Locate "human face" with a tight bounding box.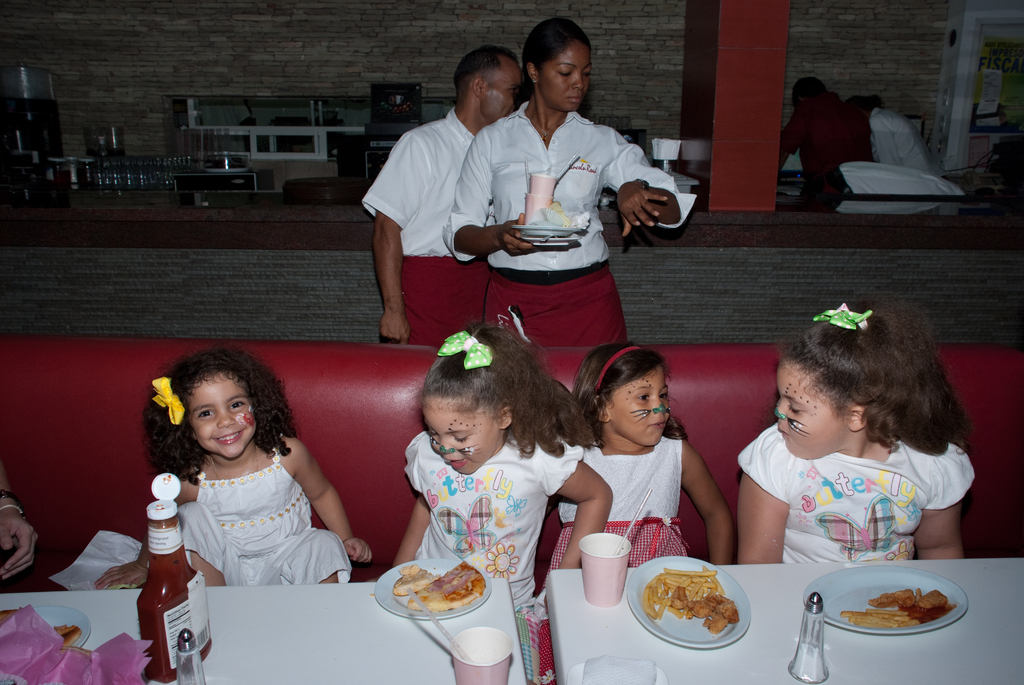
(left=538, top=37, right=590, bottom=113).
